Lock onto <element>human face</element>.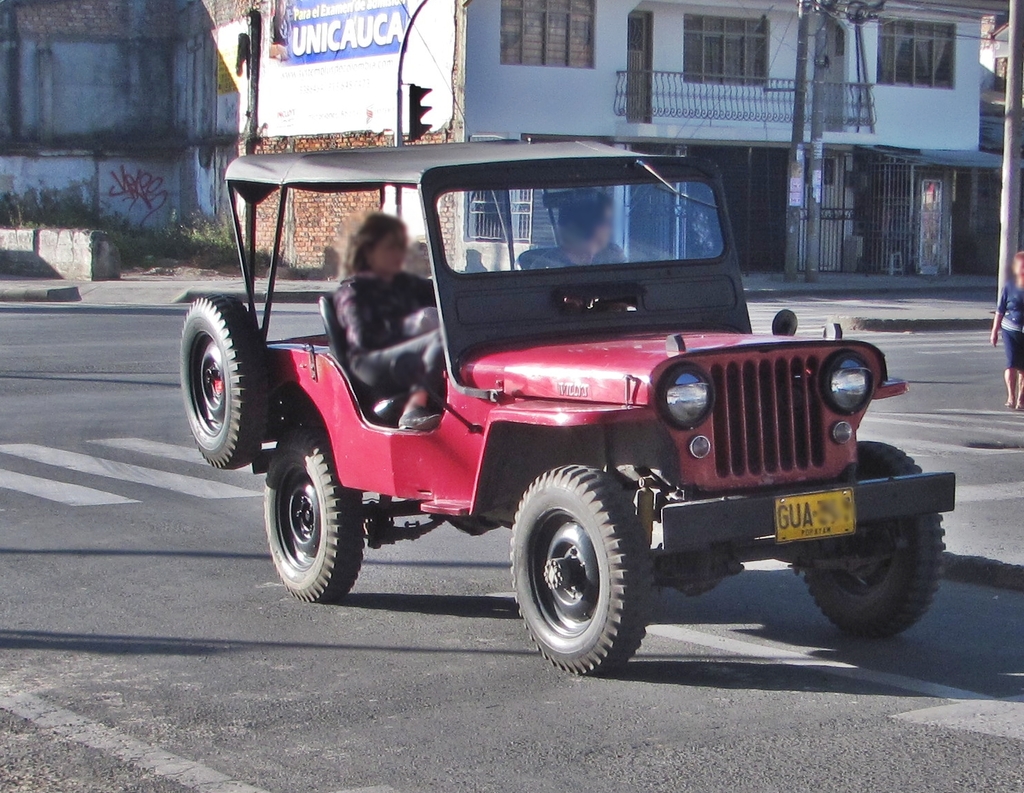
Locked: [1012,254,1023,278].
